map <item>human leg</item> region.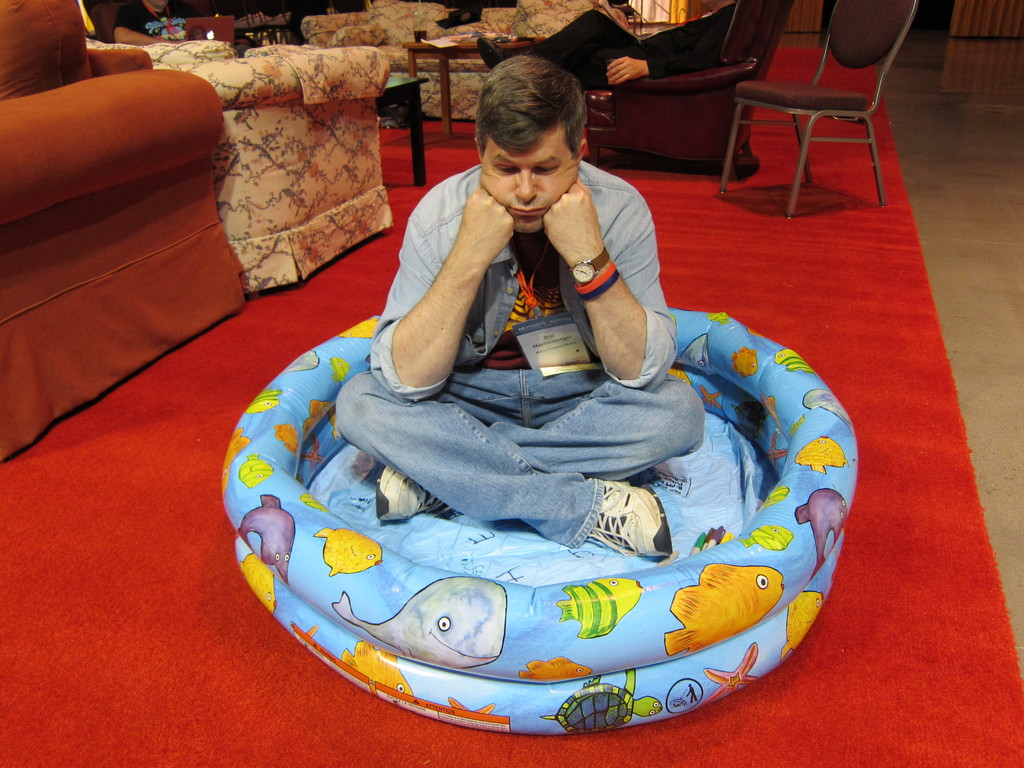
Mapped to x1=369 y1=356 x2=707 y2=515.
